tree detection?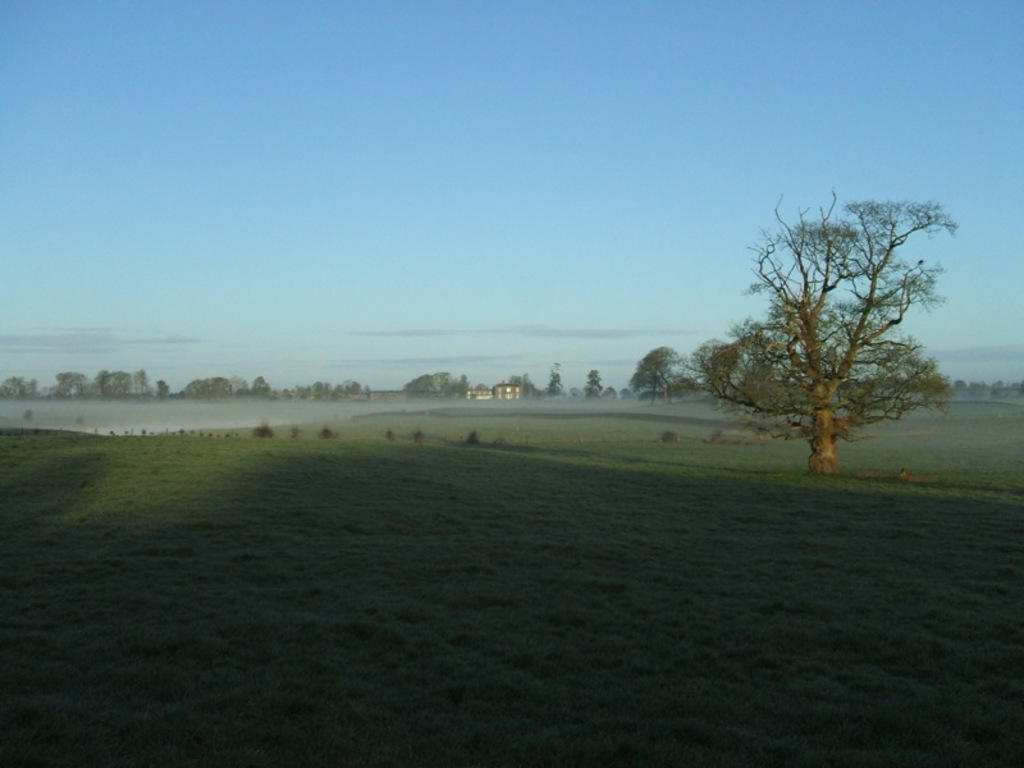
left=547, top=362, right=561, bottom=396
